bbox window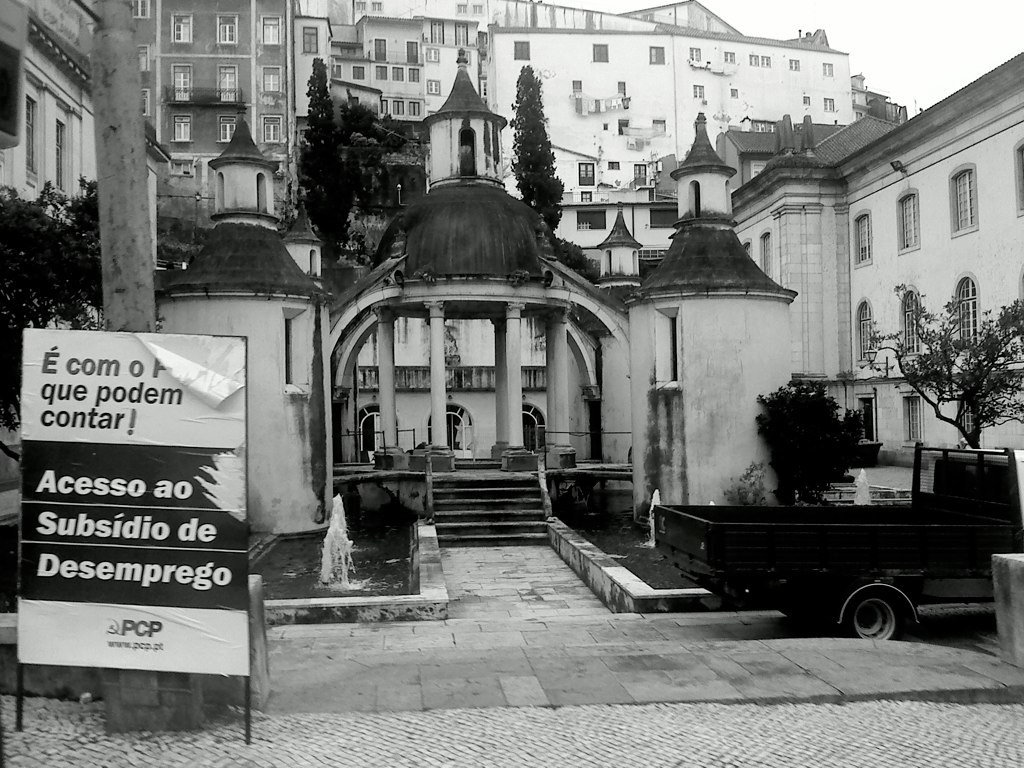
<region>451, 23, 470, 46</region>
